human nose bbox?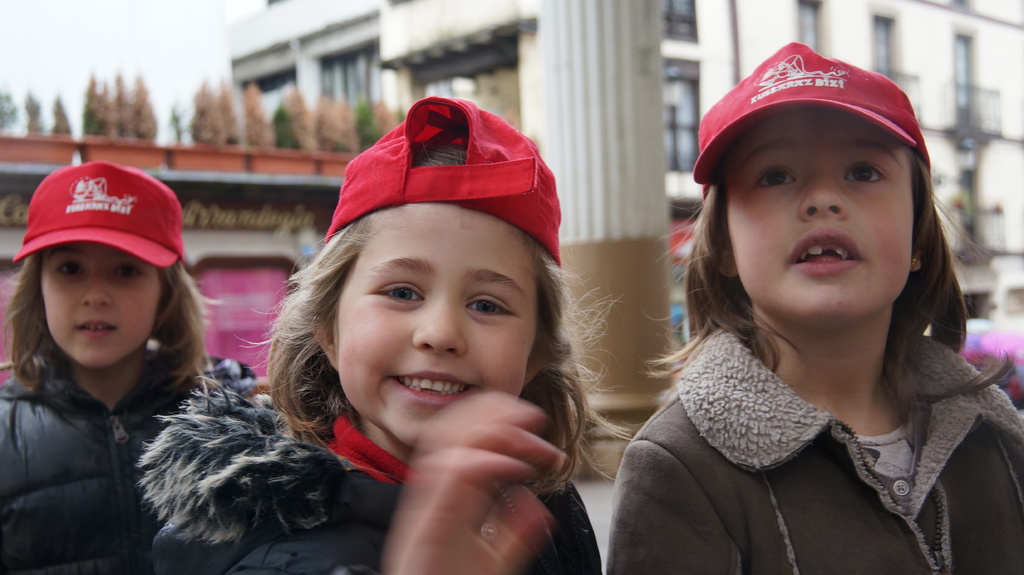
(795, 172, 850, 219)
